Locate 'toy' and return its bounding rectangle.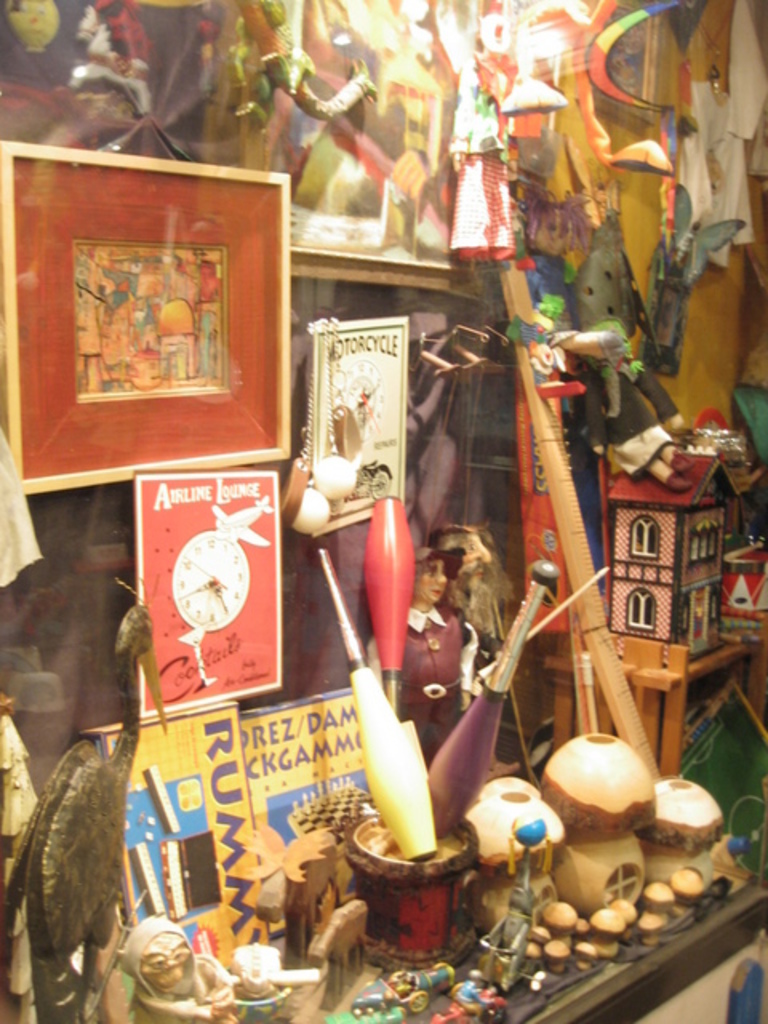
bbox=(464, 814, 550, 989).
